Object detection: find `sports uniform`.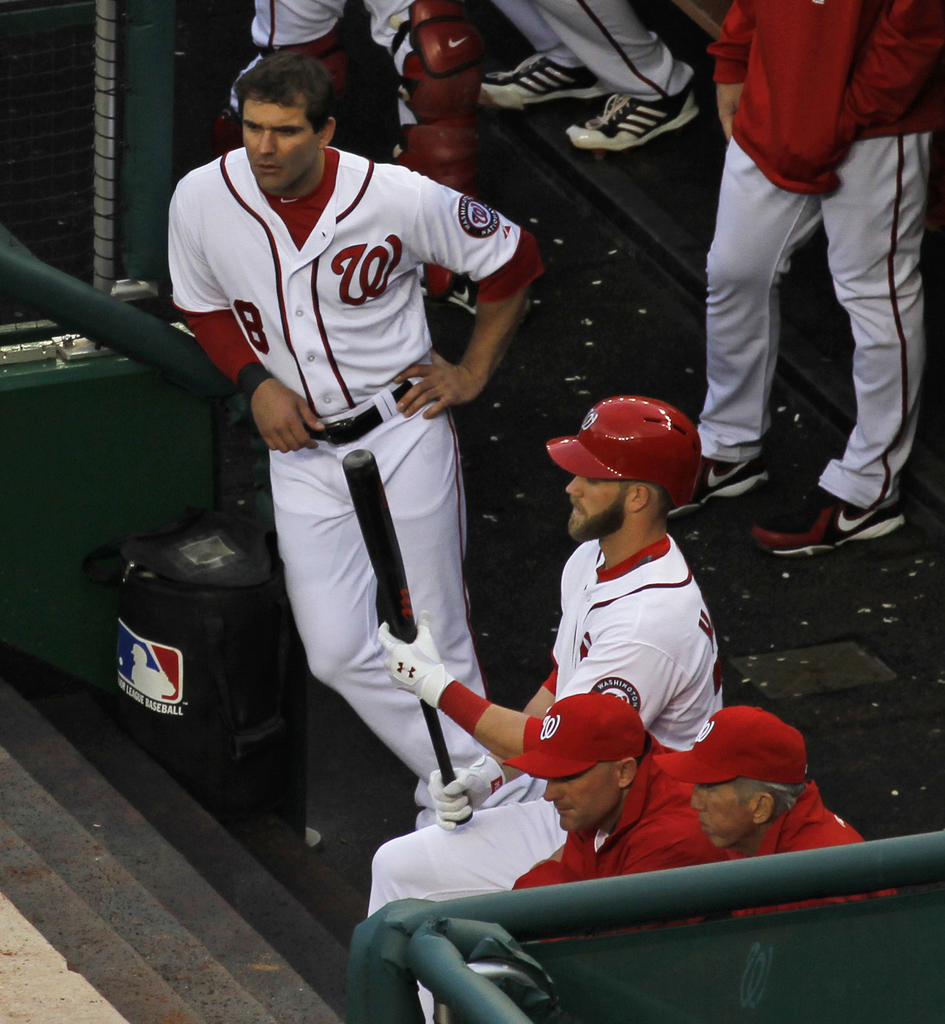
[350,517,725,1023].
